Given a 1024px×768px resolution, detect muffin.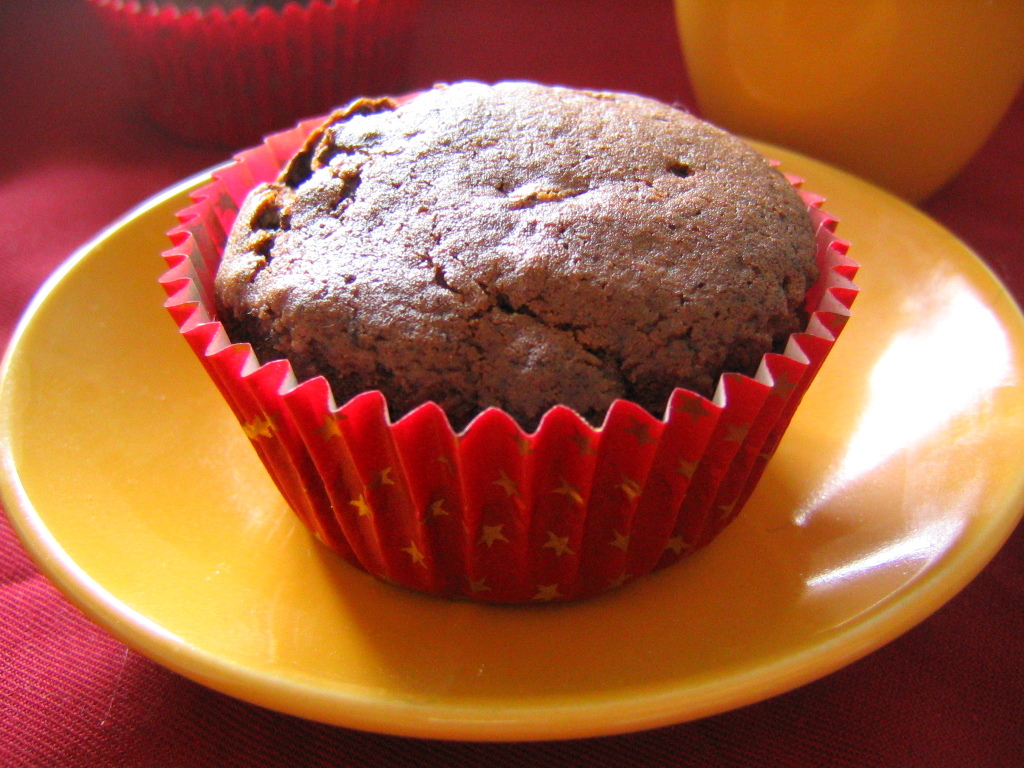
[left=153, top=74, right=860, bottom=604].
